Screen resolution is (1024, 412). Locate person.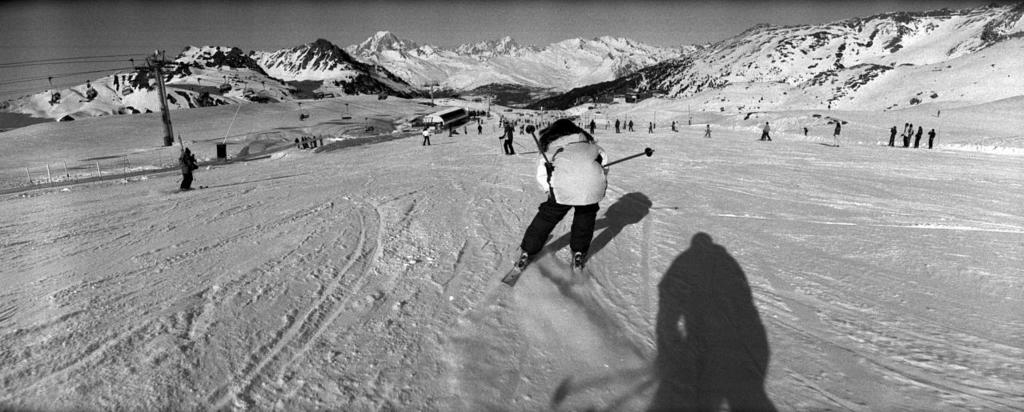
506:120:606:281.
